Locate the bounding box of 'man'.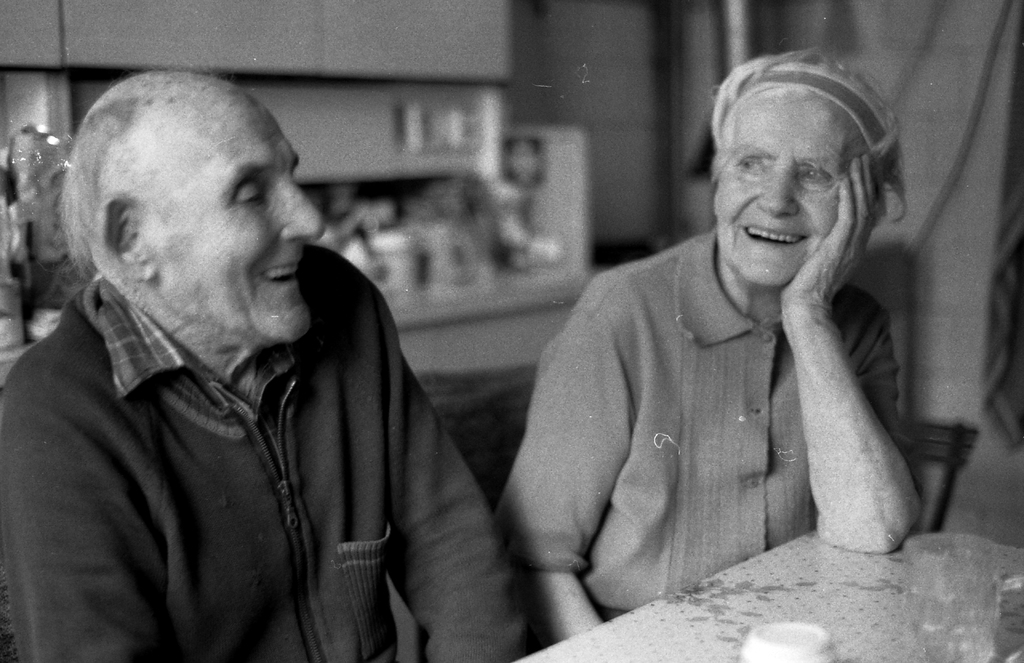
Bounding box: box(4, 74, 556, 647).
